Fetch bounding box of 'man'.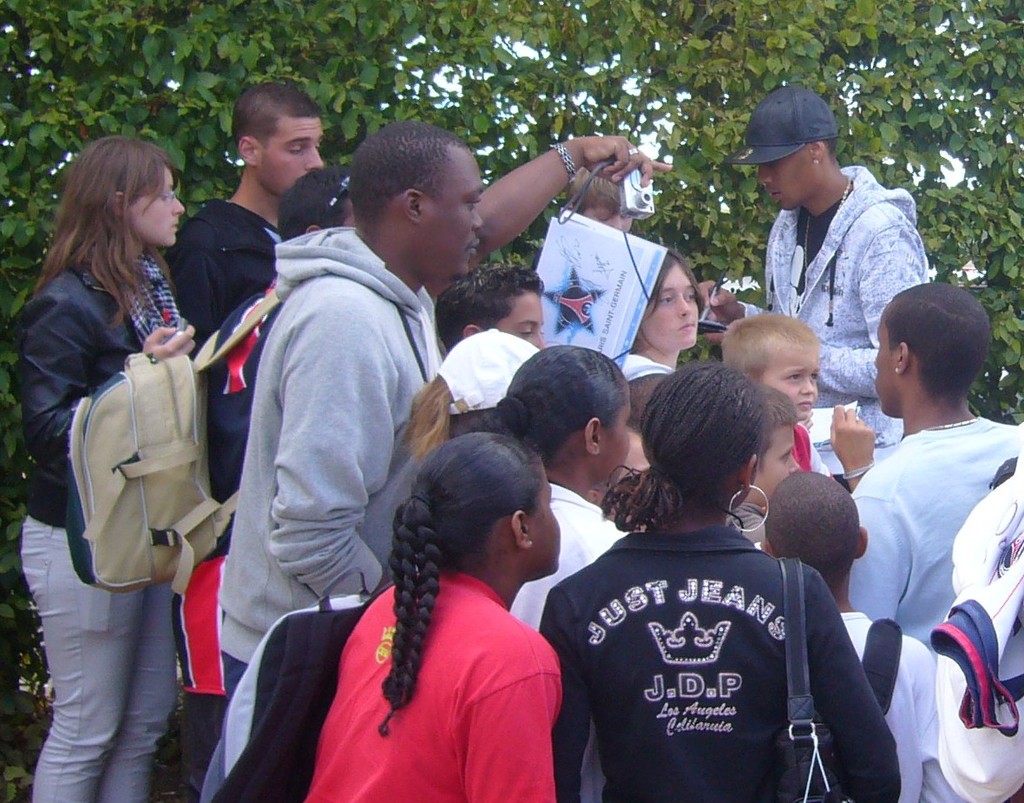
Bbox: [x1=235, y1=116, x2=465, y2=721].
